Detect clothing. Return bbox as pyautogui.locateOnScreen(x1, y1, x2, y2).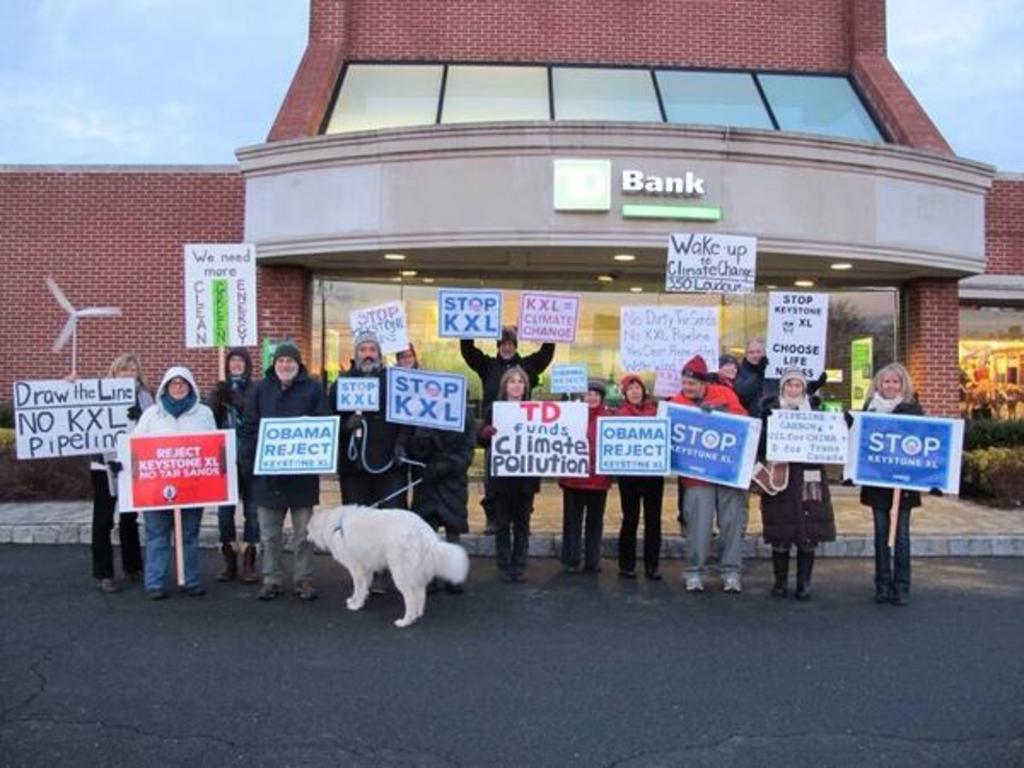
pyautogui.locateOnScreen(476, 399, 543, 572).
